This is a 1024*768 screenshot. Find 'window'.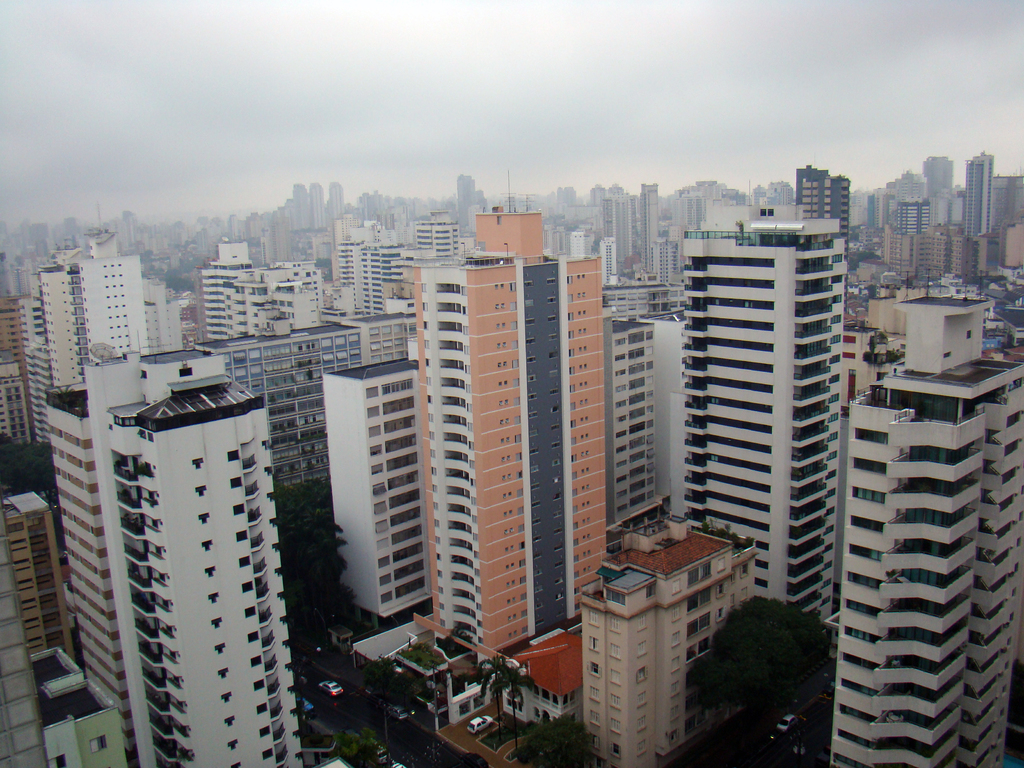
Bounding box: 742/564/749/578.
